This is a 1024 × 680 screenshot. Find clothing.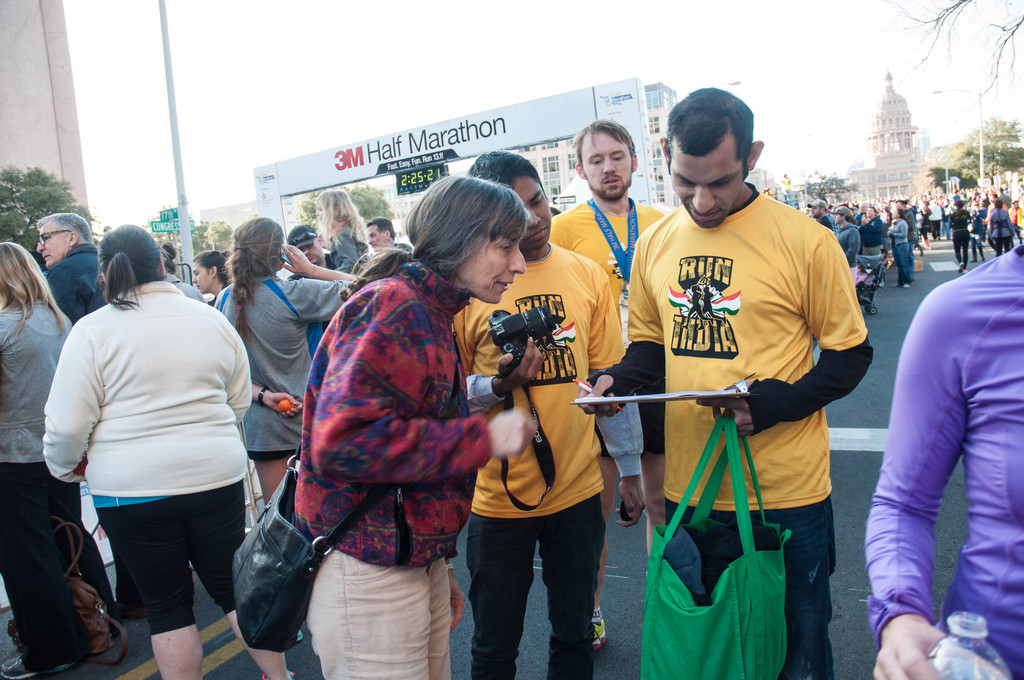
Bounding box: {"left": 45, "top": 281, "right": 258, "bottom": 626}.
